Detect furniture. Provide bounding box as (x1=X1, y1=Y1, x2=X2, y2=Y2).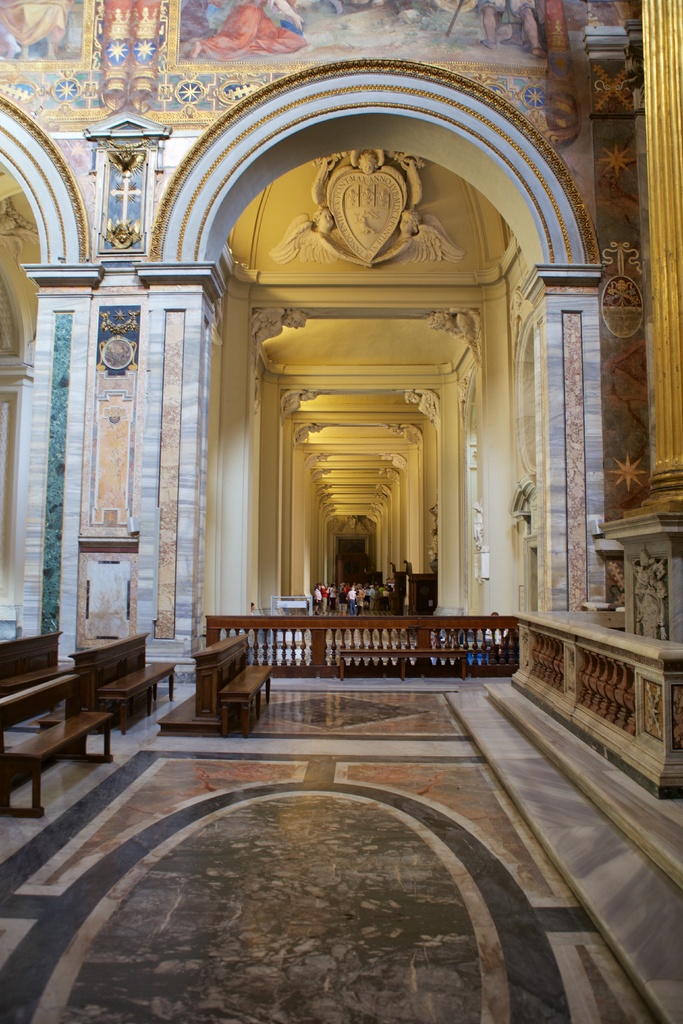
(x1=0, y1=630, x2=274, y2=819).
